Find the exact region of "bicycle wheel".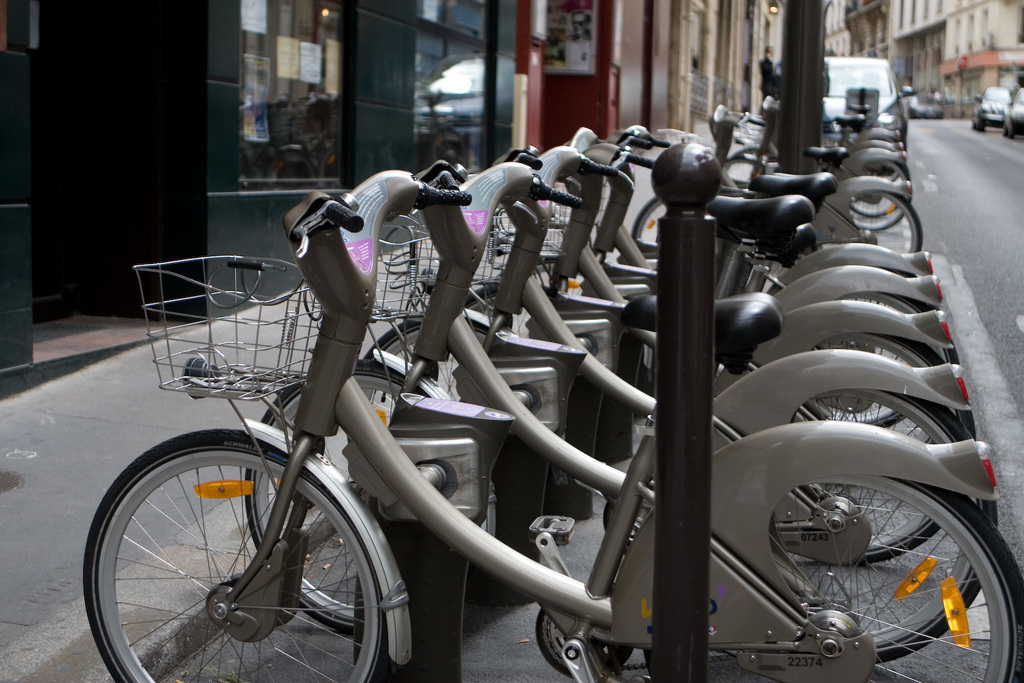
Exact region: [776, 386, 997, 666].
